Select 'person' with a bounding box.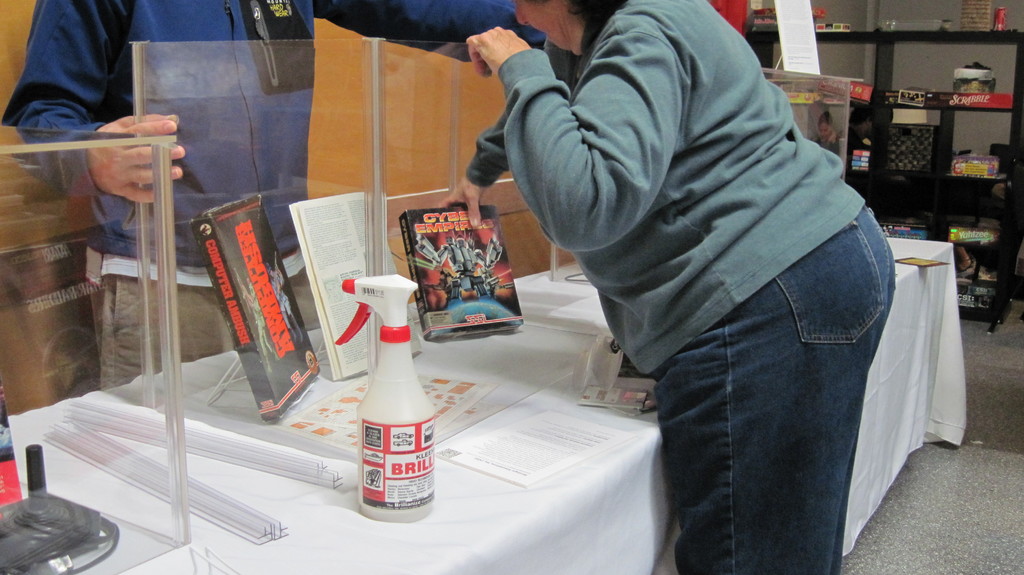
<bbox>847, 106, 894, 210</bbox>.
